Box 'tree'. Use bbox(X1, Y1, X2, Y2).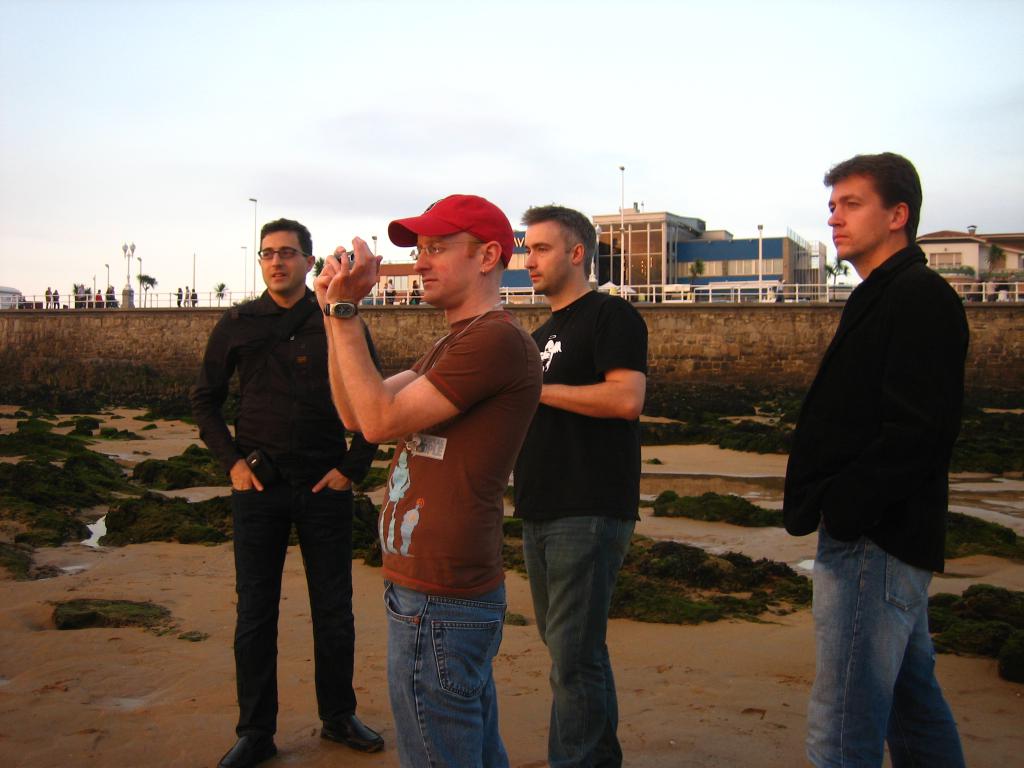
bbox(206, 277, 231, 310).
